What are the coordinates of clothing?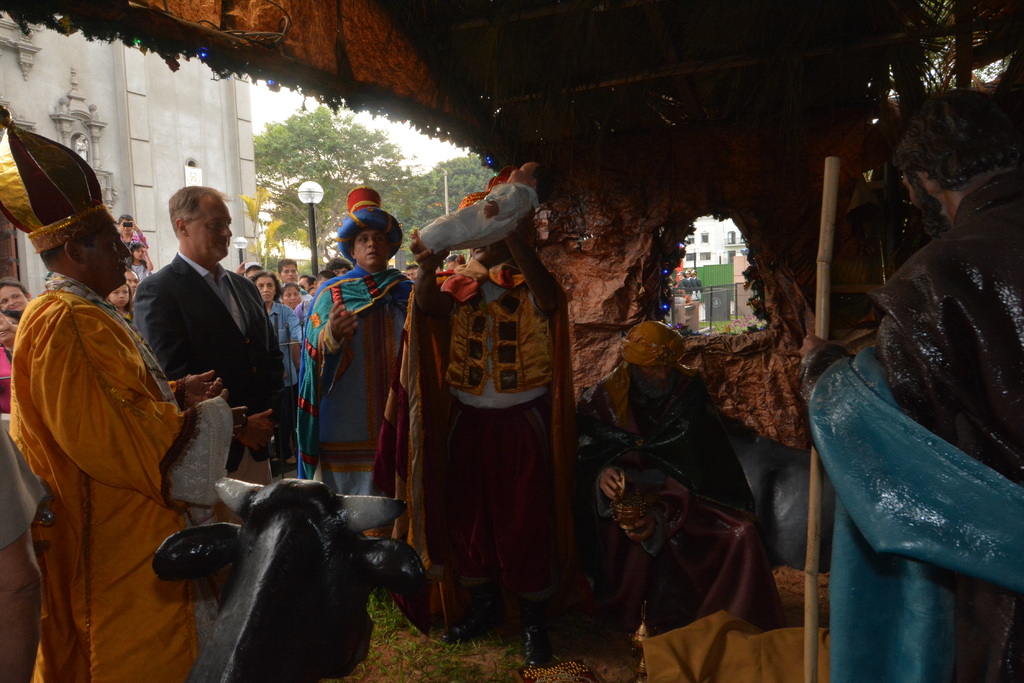
x1=296, y1=271, x2=406, y2=491.
